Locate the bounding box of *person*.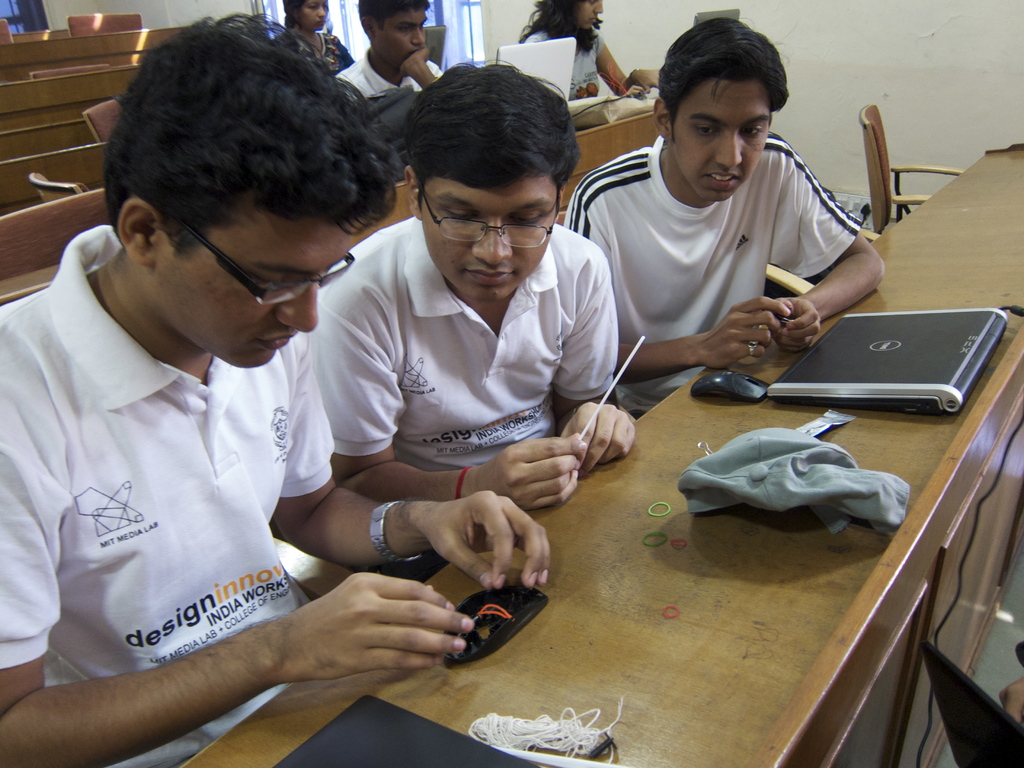
Bounding box: bbox=[996, 641, 1023, 726].
